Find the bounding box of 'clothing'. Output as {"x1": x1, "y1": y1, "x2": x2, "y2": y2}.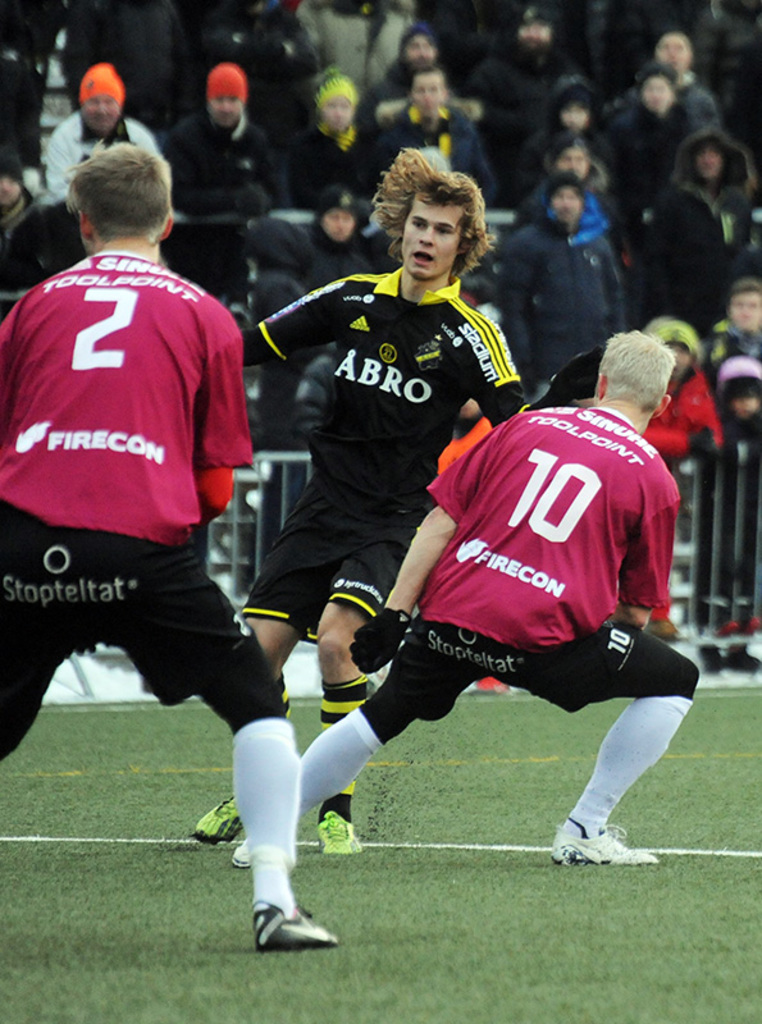
{"x1": 15, "y1": 193, "x2": 255, "y2": 774}.
